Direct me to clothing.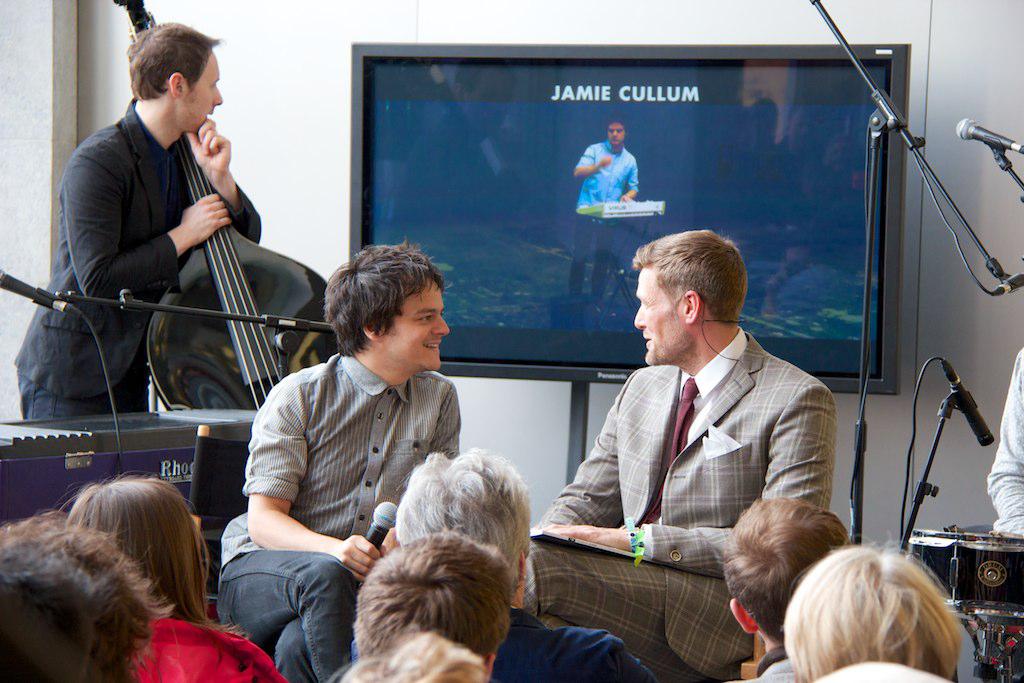
Direction: 987 345 1023 538.
